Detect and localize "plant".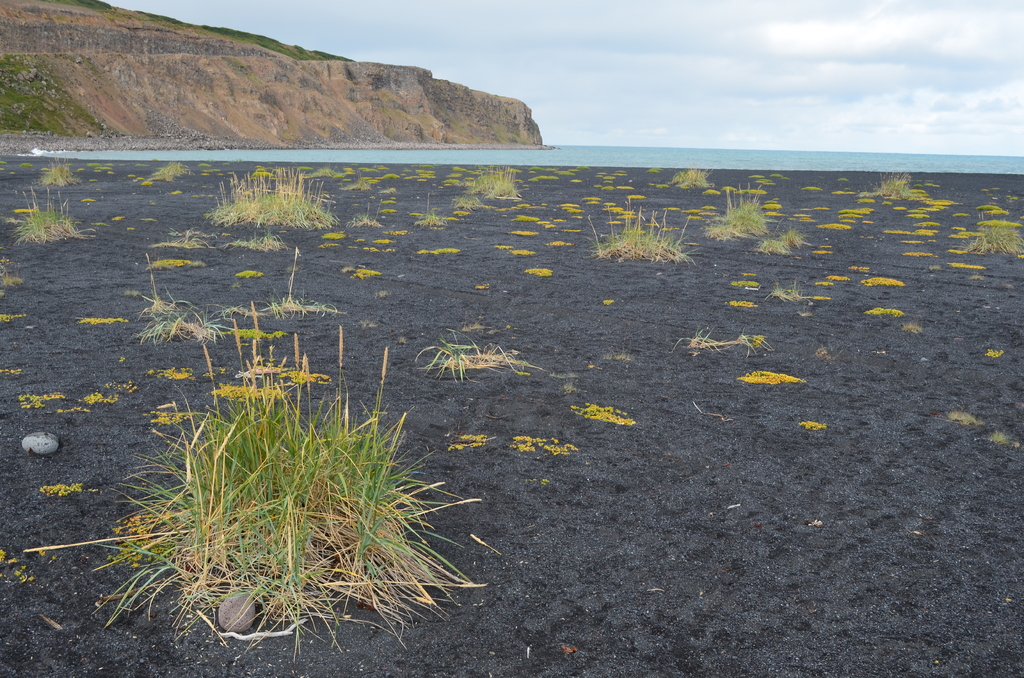
Localized at 236,269,272,277.
